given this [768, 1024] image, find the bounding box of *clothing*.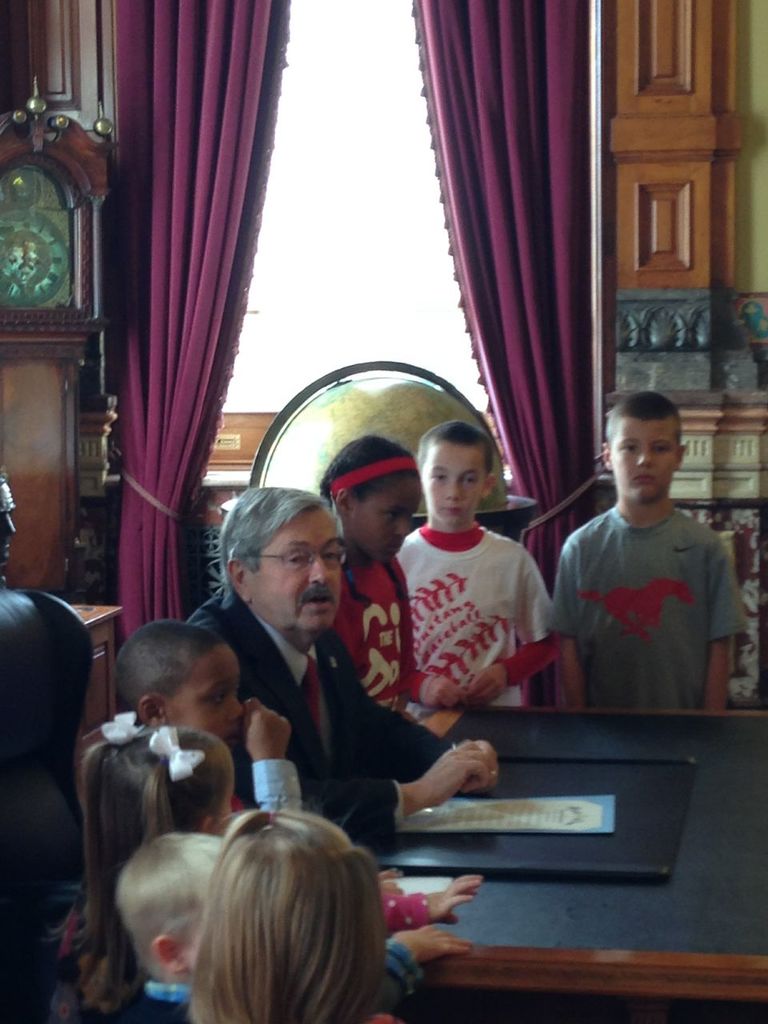
182, 582, 442, 850.
